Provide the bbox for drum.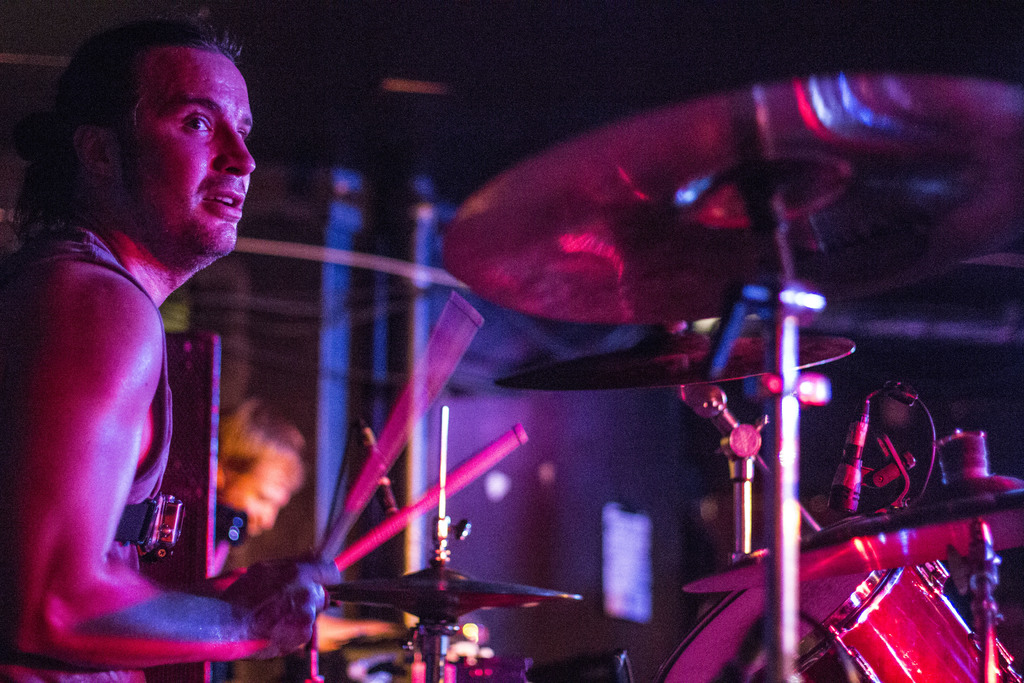
x1=659, y1=514, x2=1023, y2=682.
